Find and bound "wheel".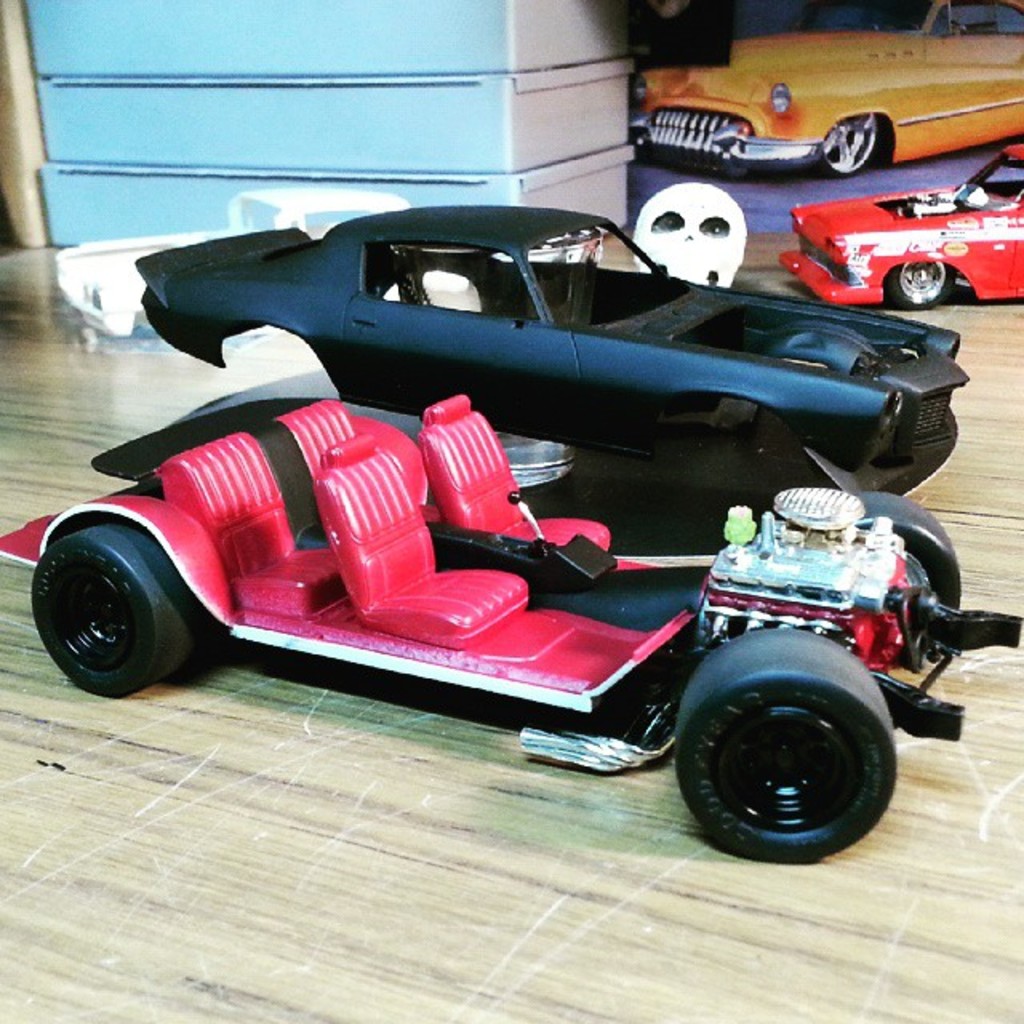
Bound: <box>675,626,899,867</box>.
